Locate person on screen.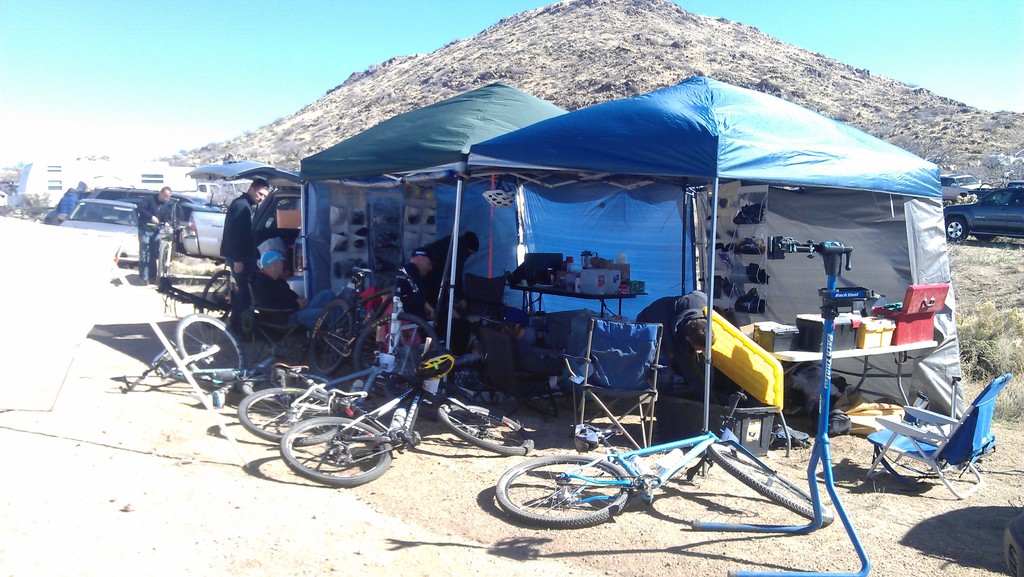
On screen at bbox(255, 256, 334, 350).
